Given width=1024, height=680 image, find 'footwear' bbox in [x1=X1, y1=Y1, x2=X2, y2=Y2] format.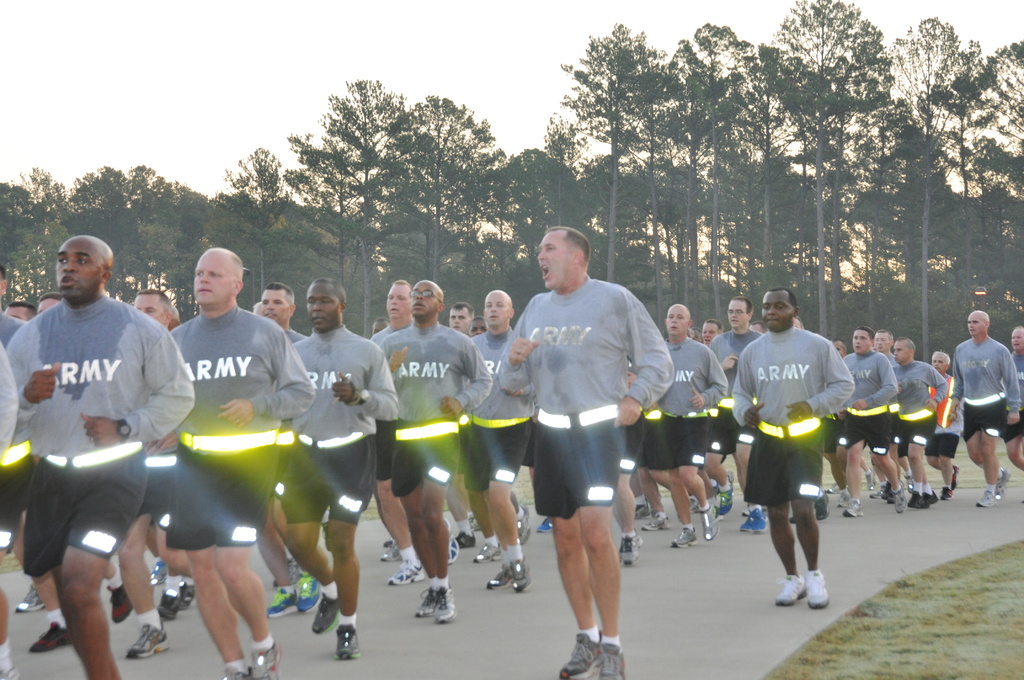
[x1=698, y1=503, x2=719, y2=544].
